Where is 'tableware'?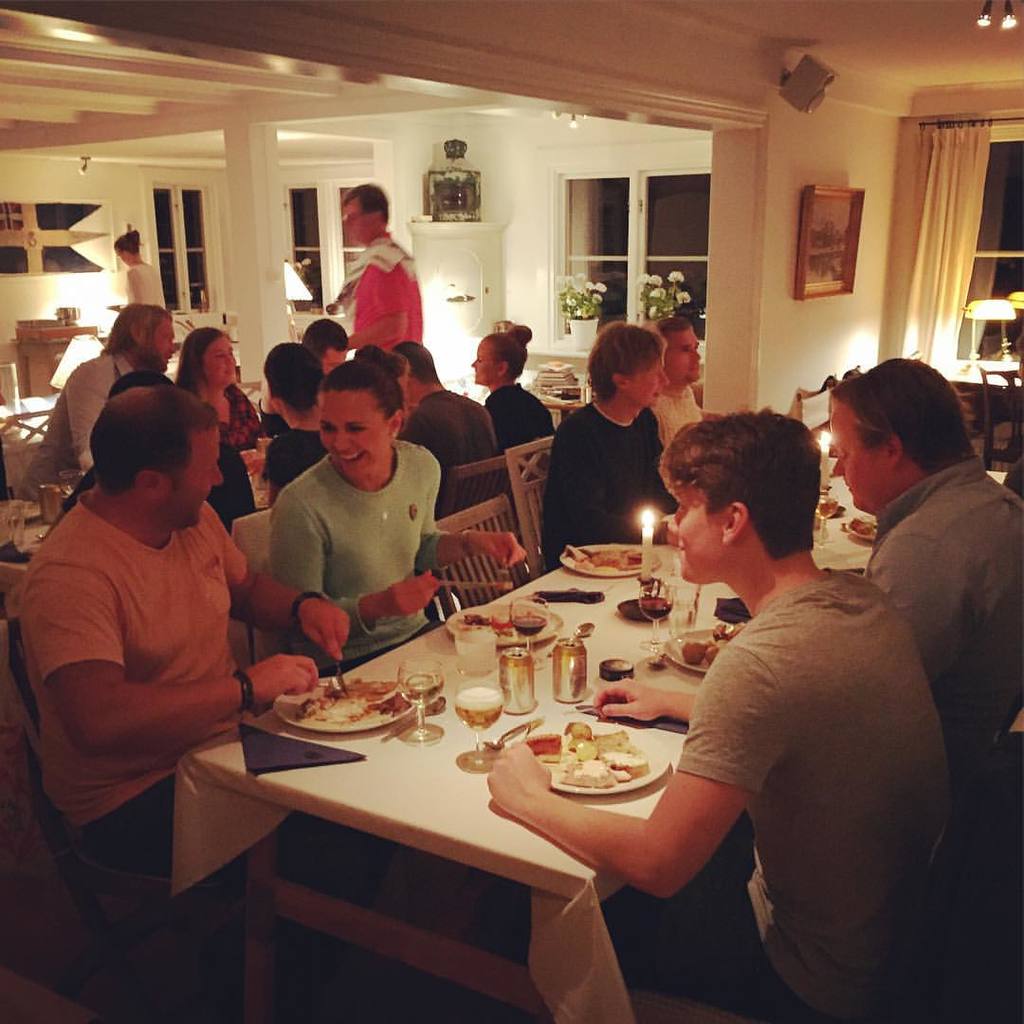
x1=448, y1=592, x2=560, y2=645.
